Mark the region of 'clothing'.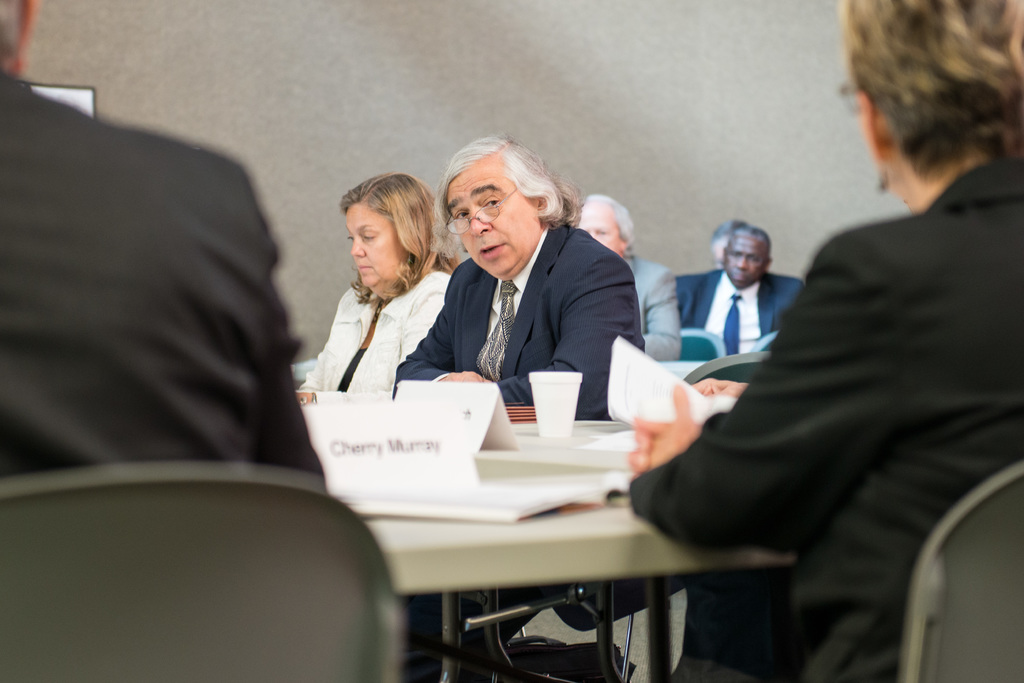
Region: <region>680, 269, 804, 367</region>.
